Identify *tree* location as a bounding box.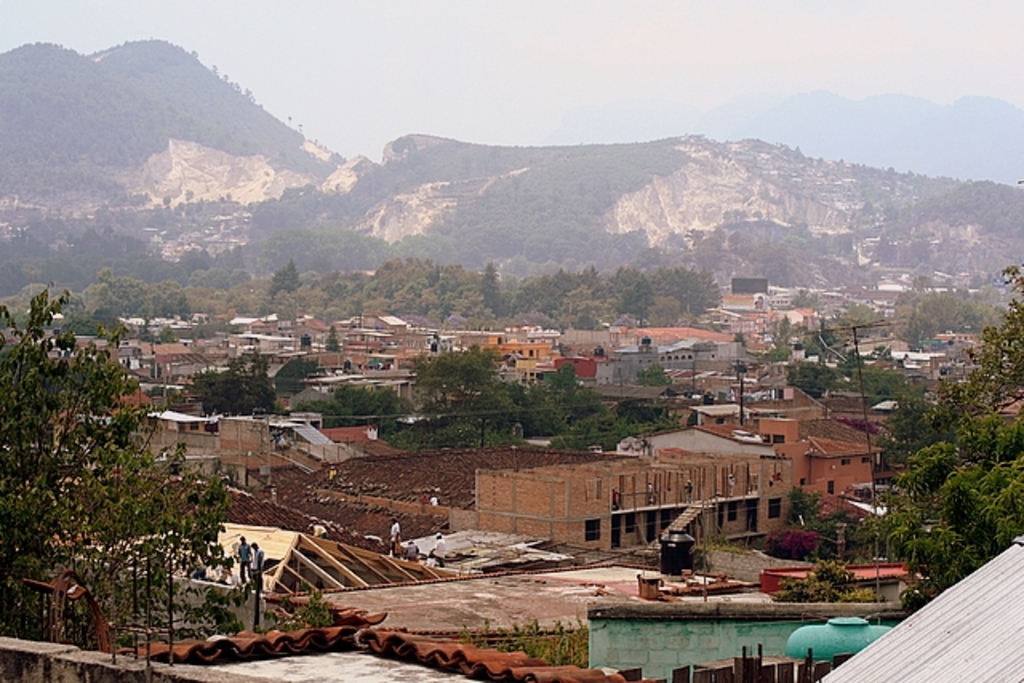
l=11, t=280, r=226, b=630.
